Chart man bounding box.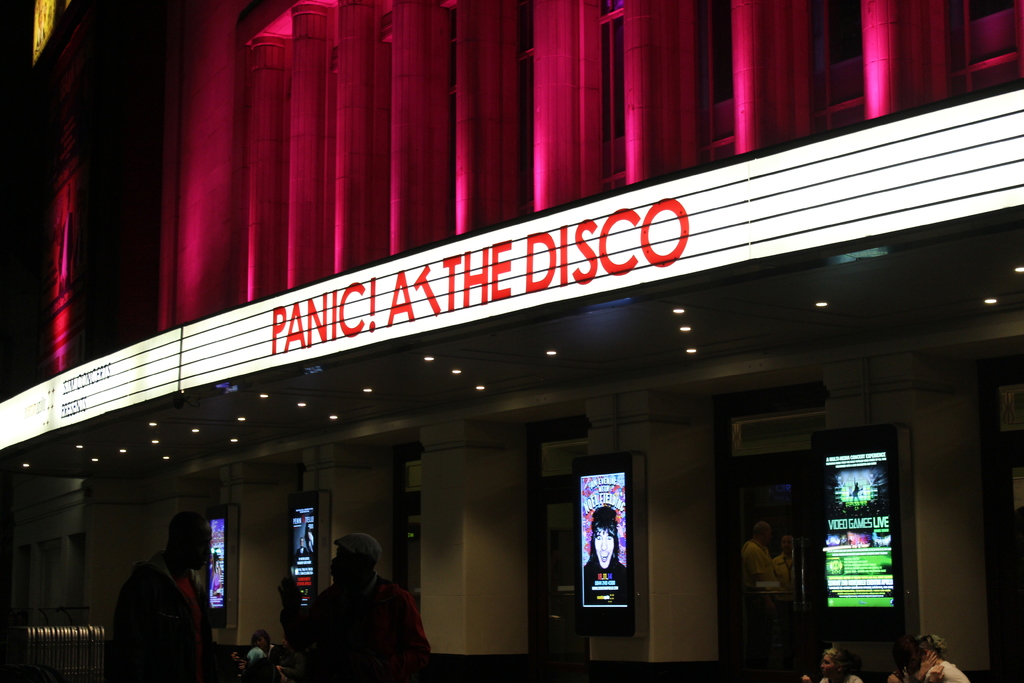
Charted: bbox(742, 518, 776, 598).
